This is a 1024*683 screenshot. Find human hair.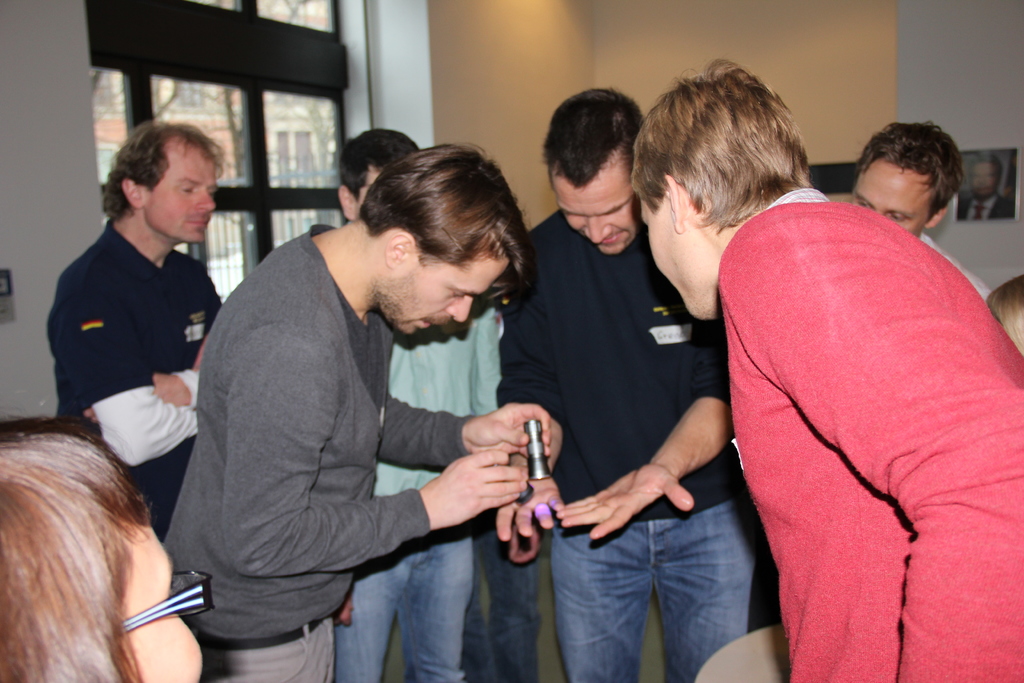
Bounding box: 102,115,227,220.
